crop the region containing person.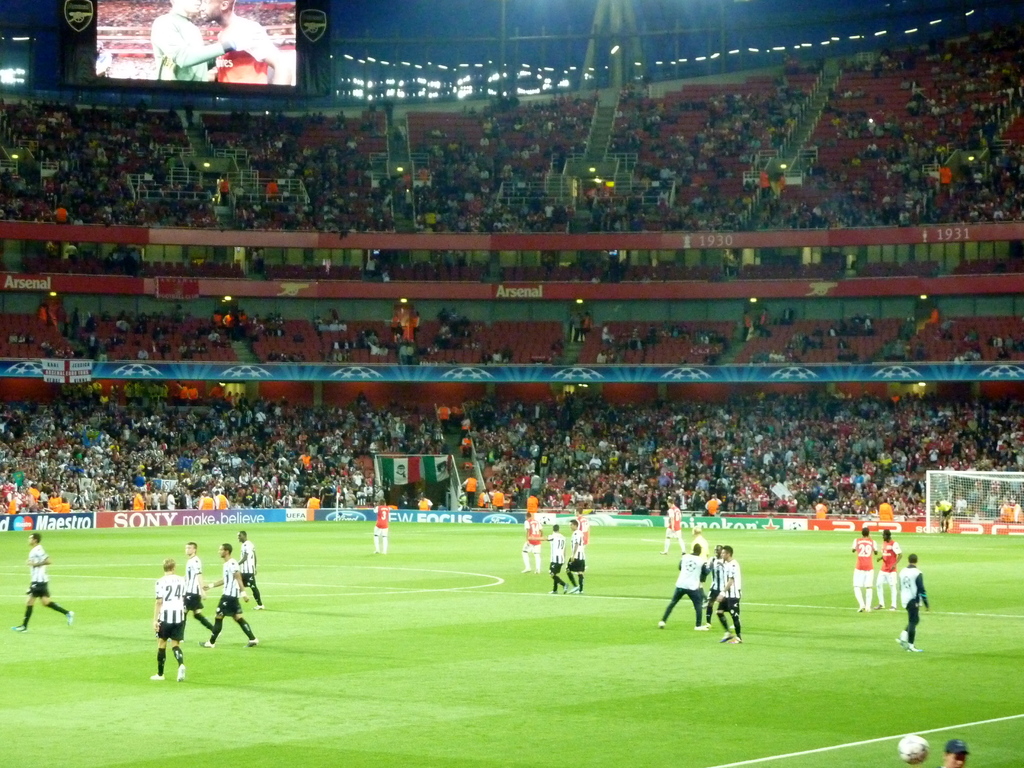
Crop region: left=198, top=490, right=216, bottom=509.
